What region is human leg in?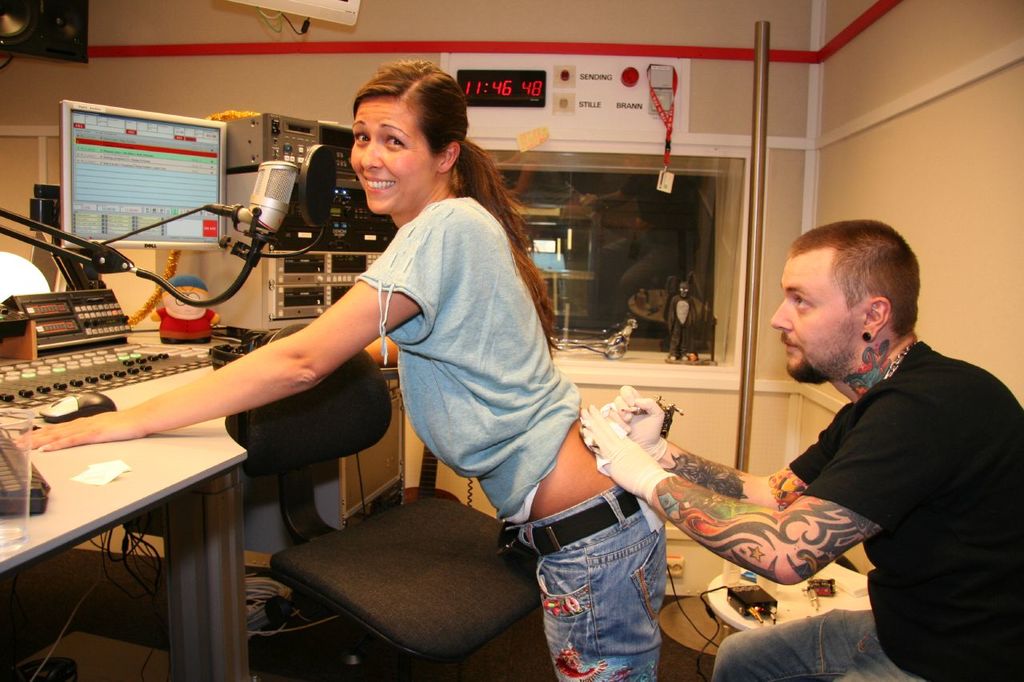
<region>710, 607, 868, 681</region>.
